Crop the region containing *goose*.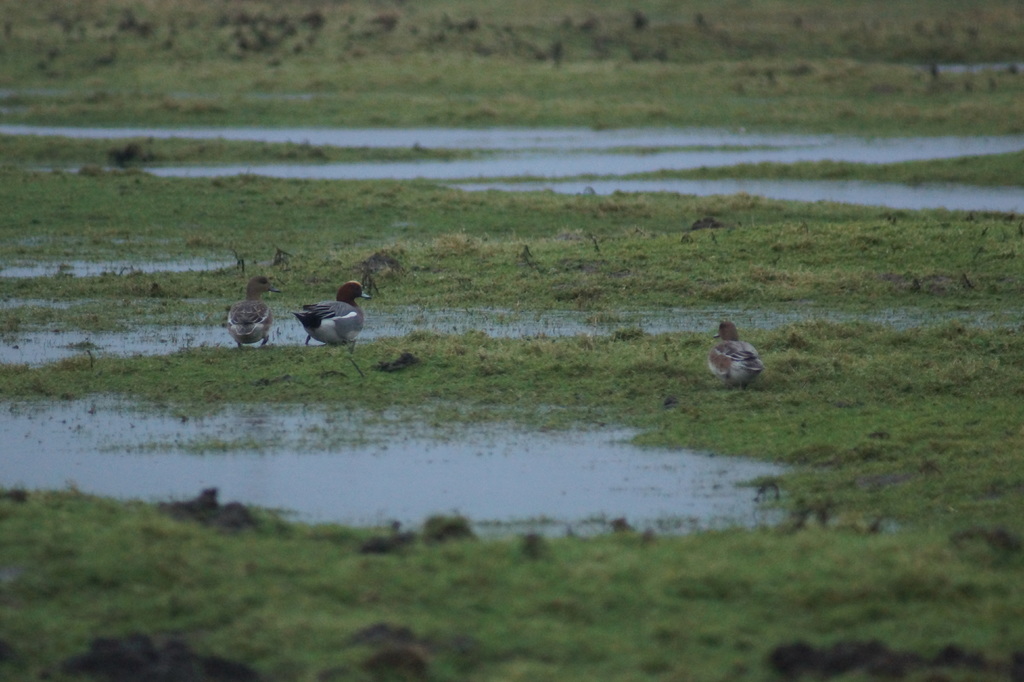
Crop region: [709, 321, 759, 392].
